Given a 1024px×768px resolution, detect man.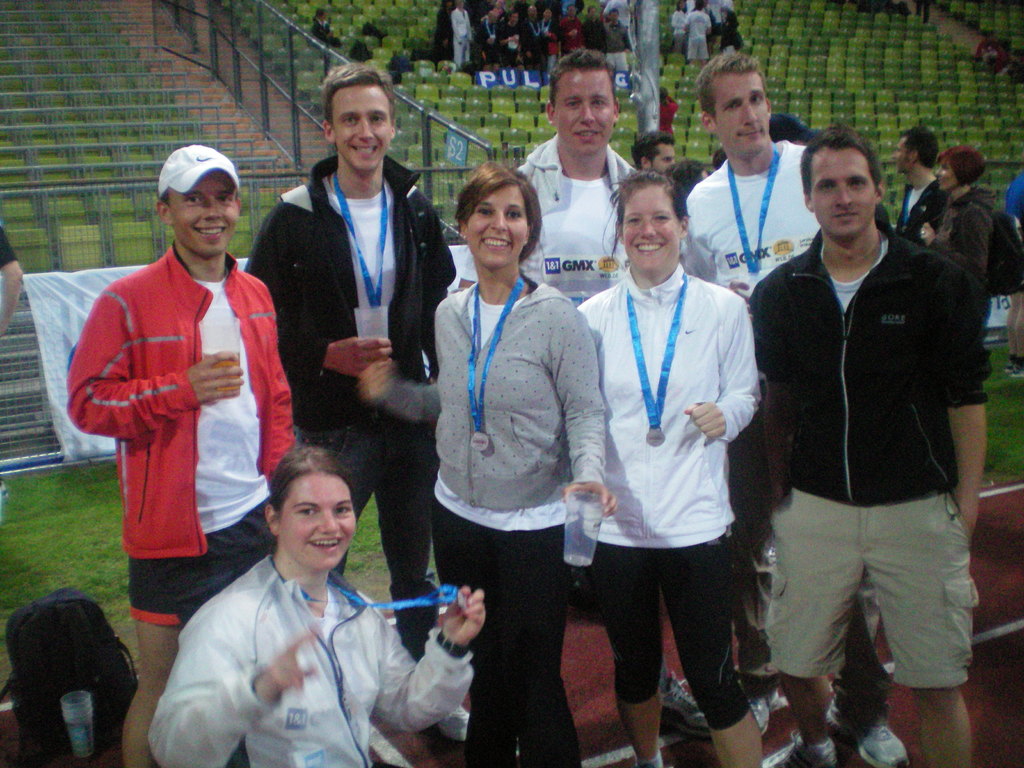
[900, 125, 945, 240].
